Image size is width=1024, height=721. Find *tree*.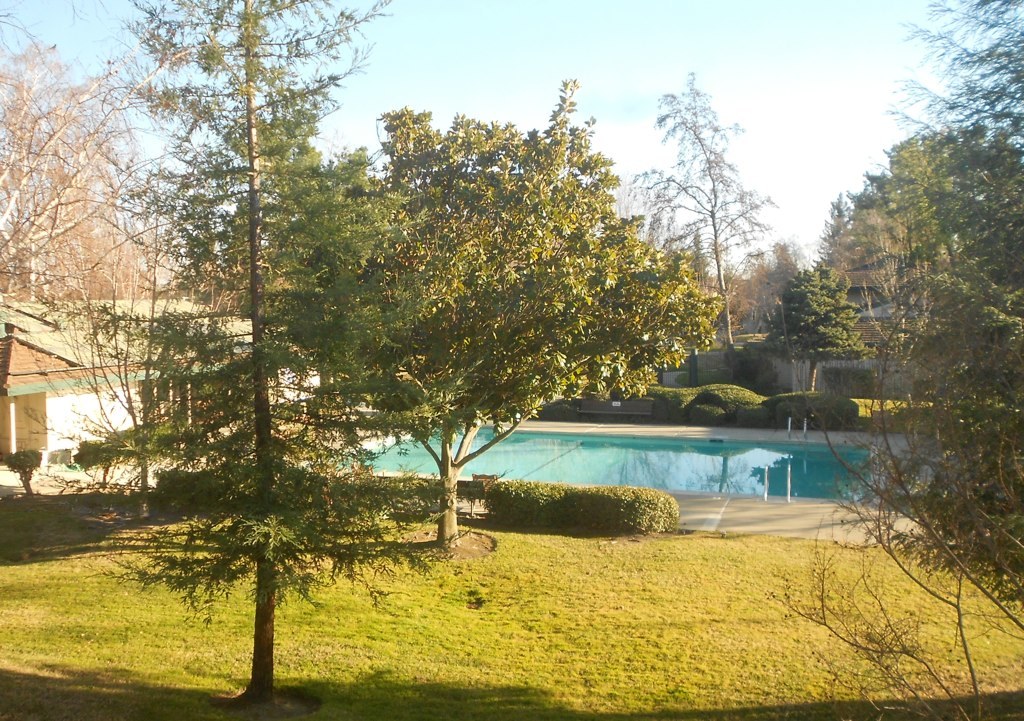
l=640, t=74, r=765, b=363.
